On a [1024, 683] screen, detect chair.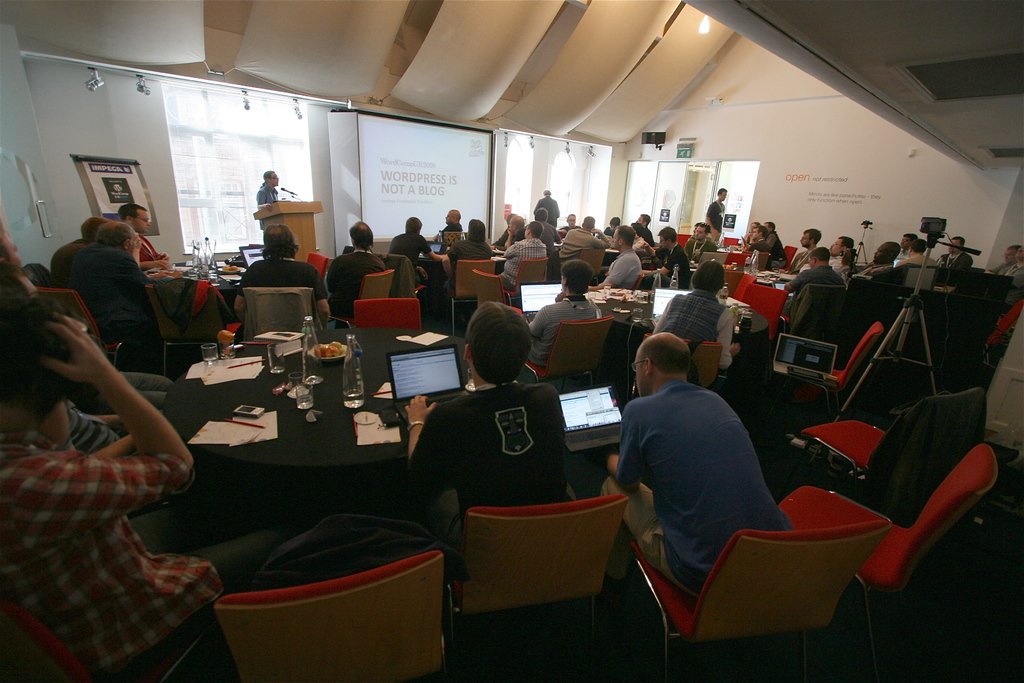
{"x1": 640, "y1": 332, "x2": 729, "y2": 401}.
